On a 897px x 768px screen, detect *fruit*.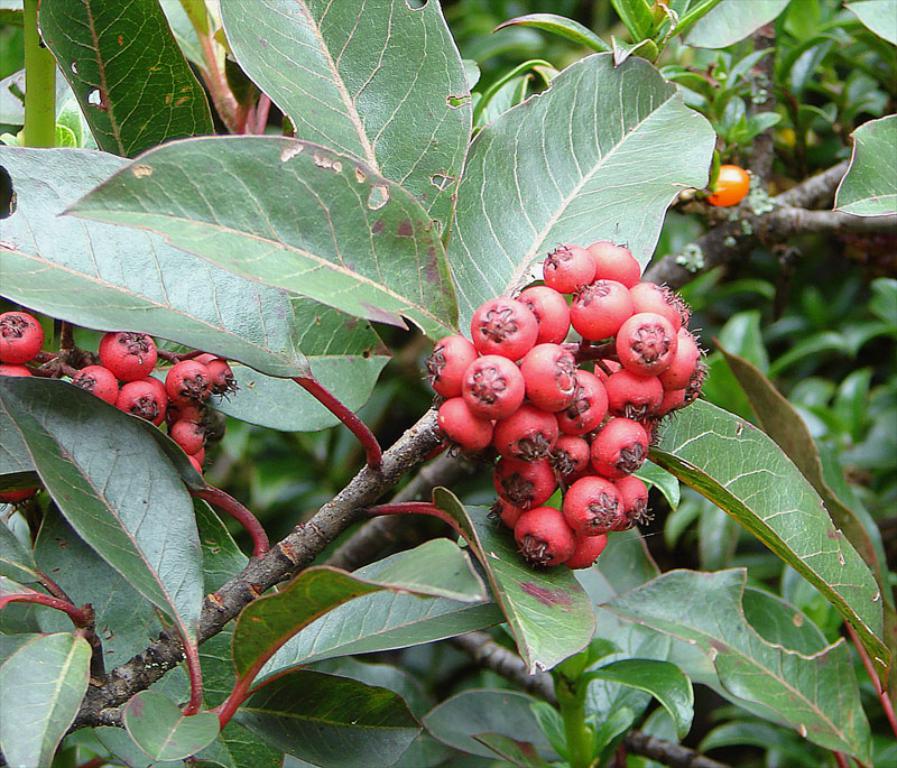
left=448, top=253, right=685, bottom=562.
